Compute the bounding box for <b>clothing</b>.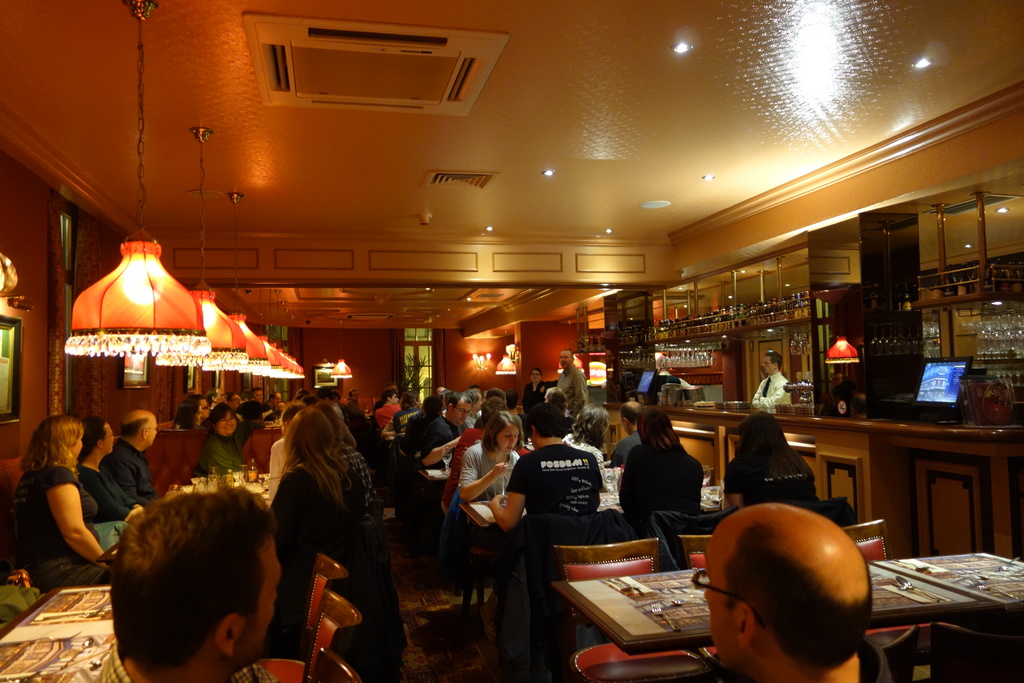
<box>611,443,701,538</box>.
